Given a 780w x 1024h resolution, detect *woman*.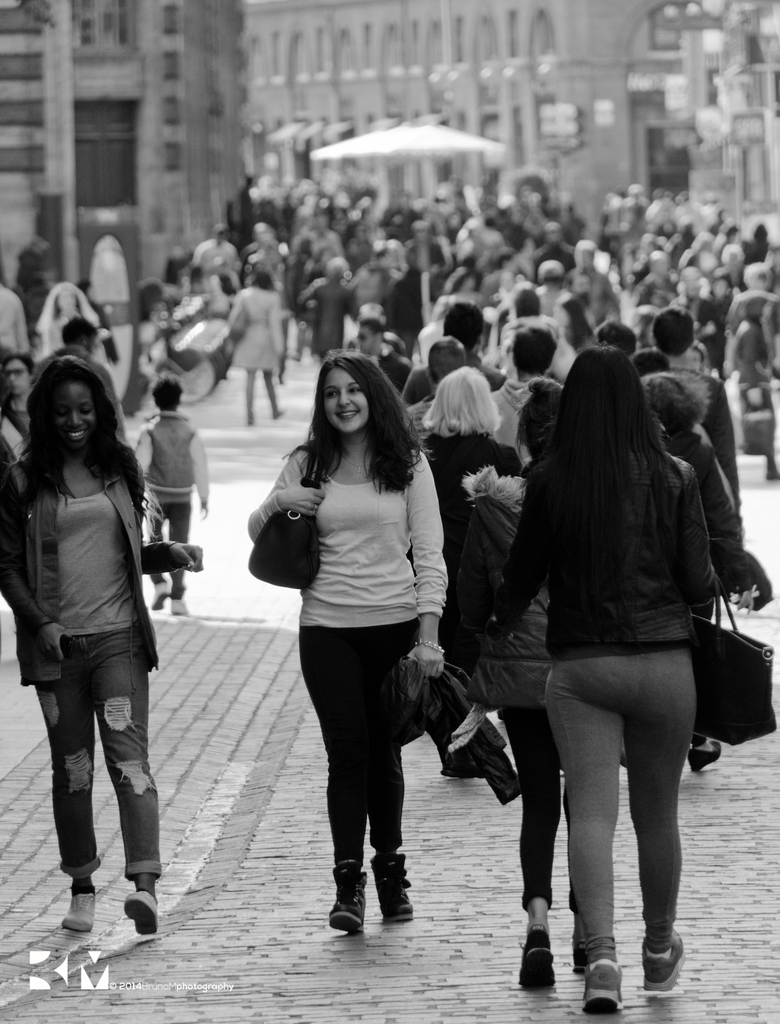
[412, 364, 526, 777].
